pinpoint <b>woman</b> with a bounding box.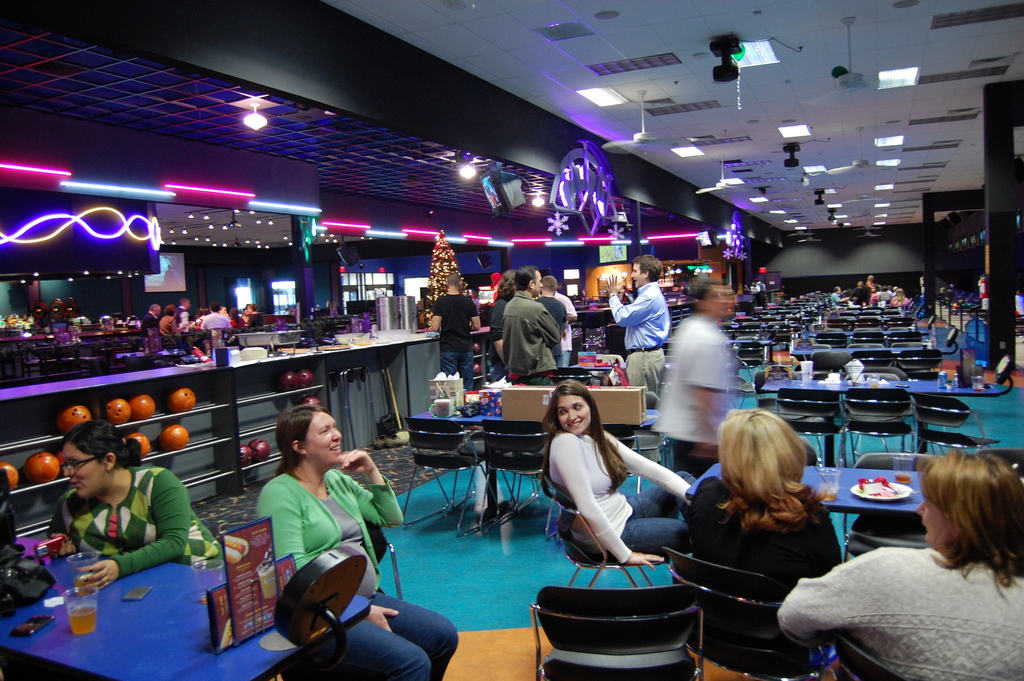
[x1=45, y1=422, x2=229, y2=593].
